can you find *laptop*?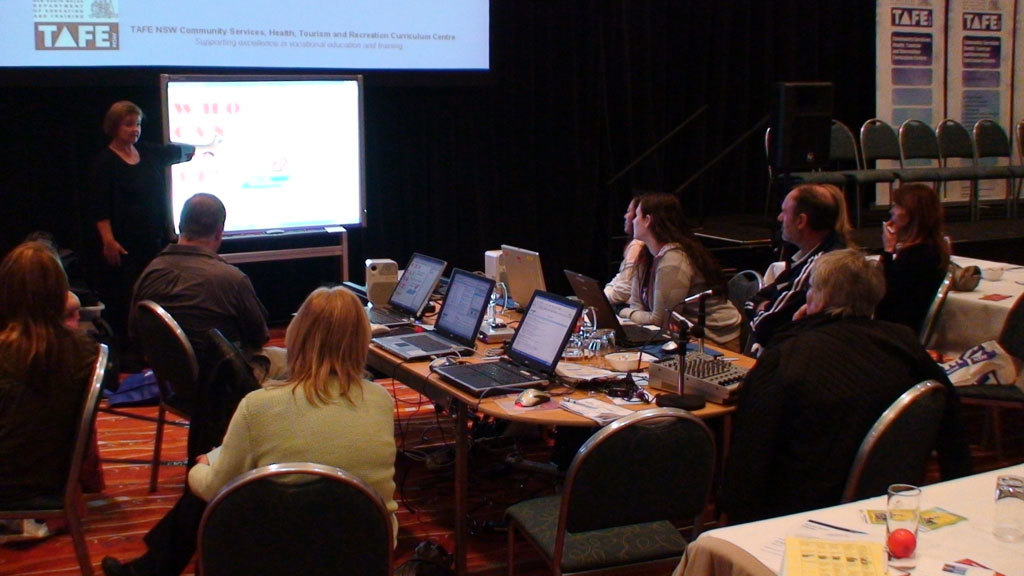
Yes, bounding box: detection(368, 265, 493, 364).
